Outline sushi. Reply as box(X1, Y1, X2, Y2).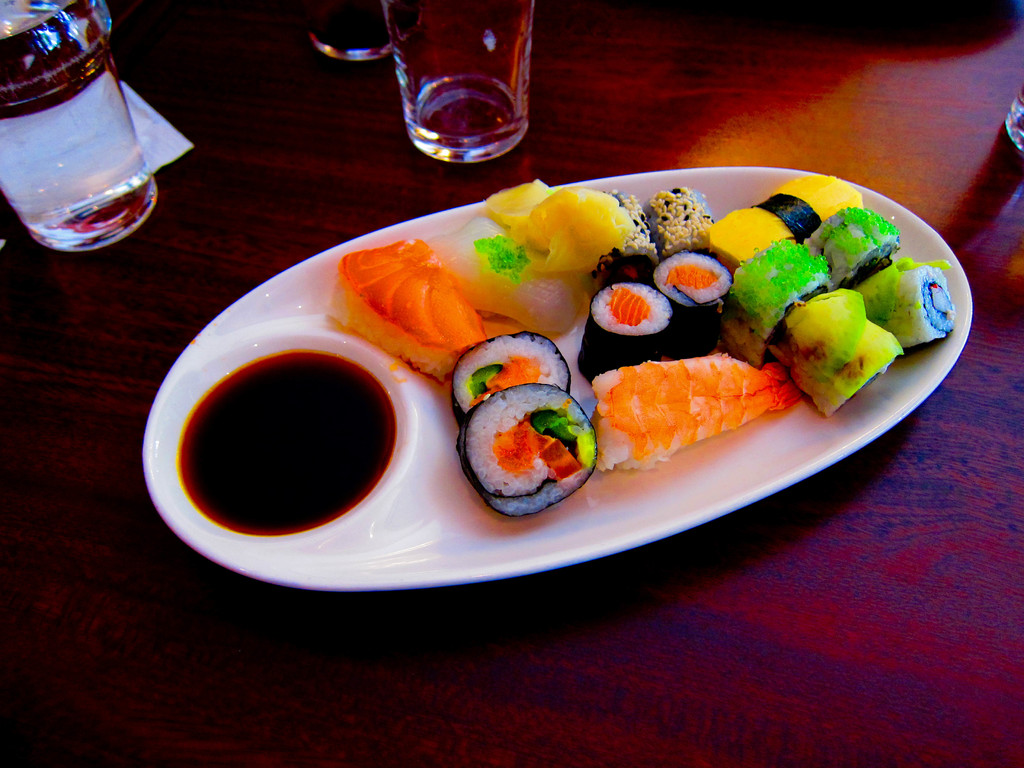
box(467, 381, 601, 514).
